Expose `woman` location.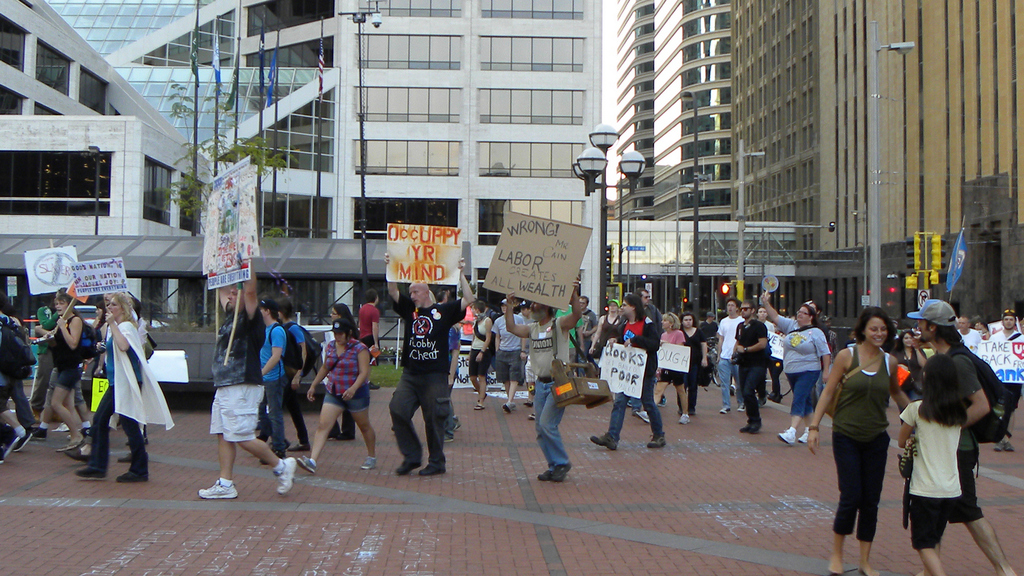
Exposed at 51,289,96,447.
